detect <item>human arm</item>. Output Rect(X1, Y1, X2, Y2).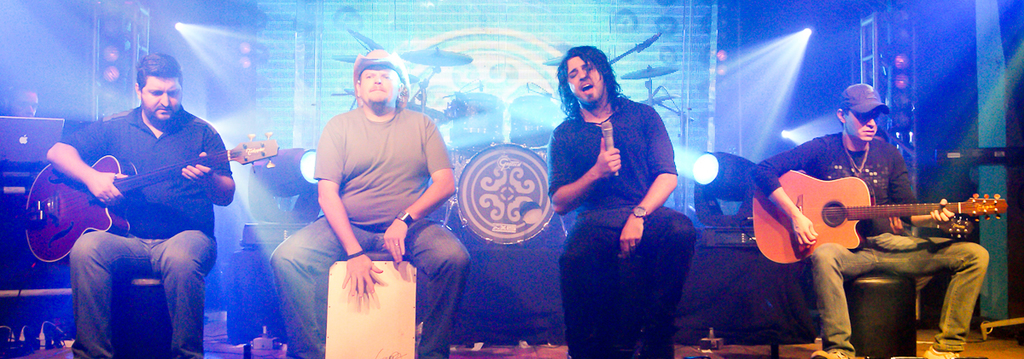
Rect(38, 102, 134, 211).
